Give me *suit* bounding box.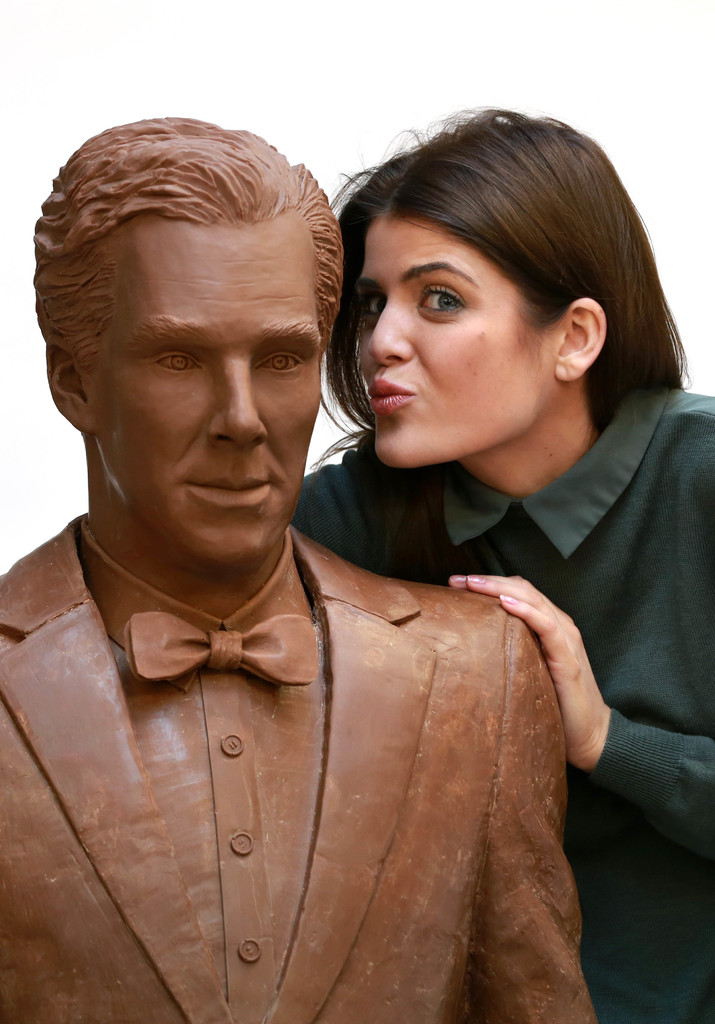
[left=30, top=194, right=495, bottom=961].
